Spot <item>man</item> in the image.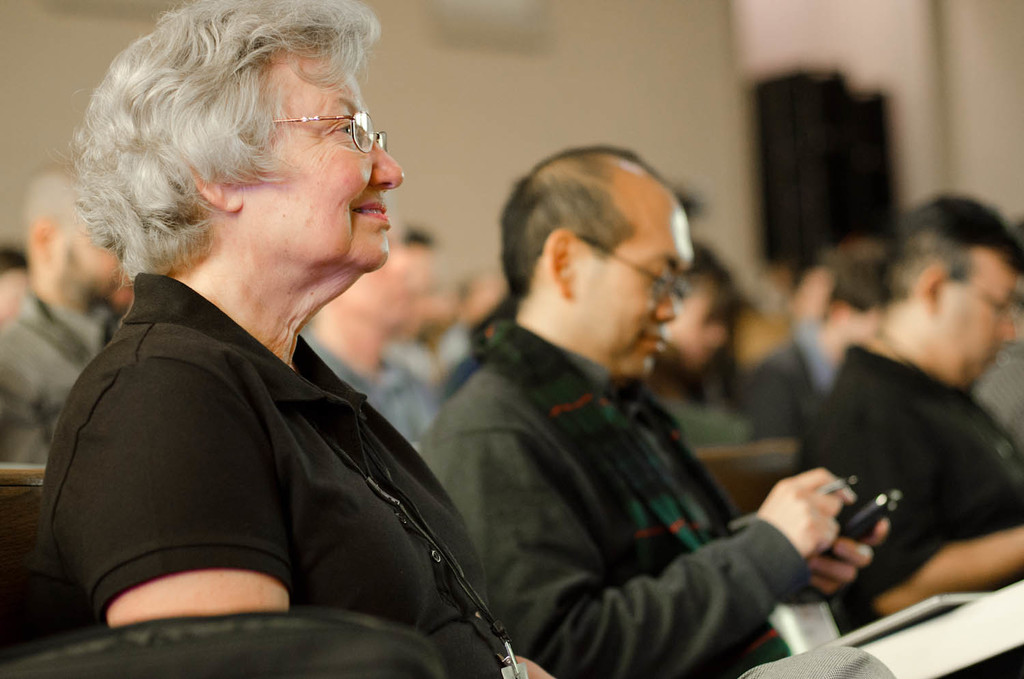
<item>man</item> found at bbox(35, 25, 645, 659).
